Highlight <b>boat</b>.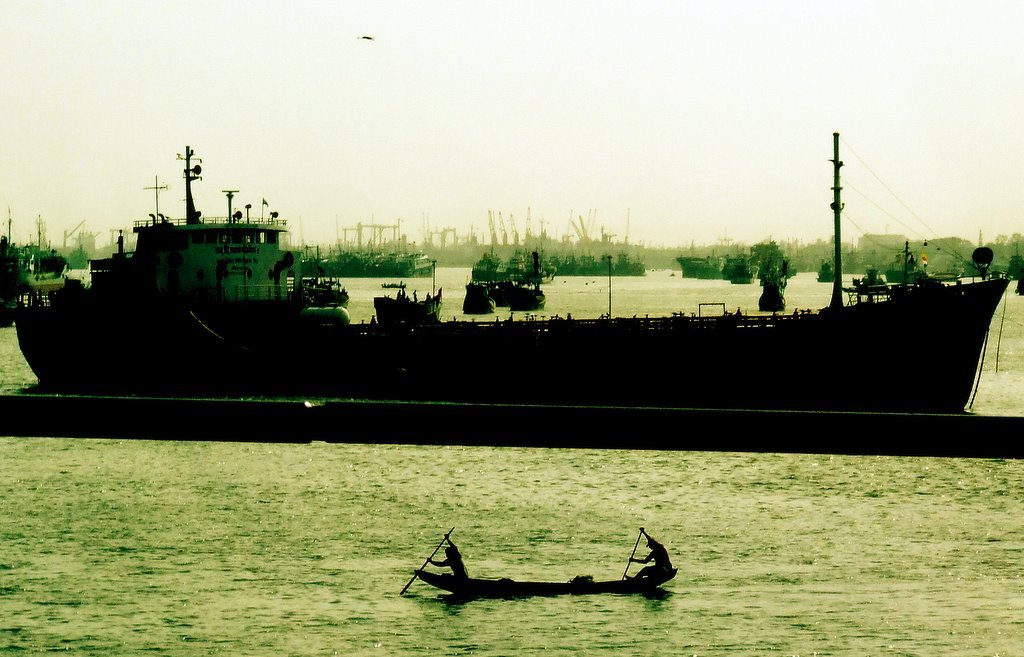
Highlighted region: (615, 234, 654, 277).
